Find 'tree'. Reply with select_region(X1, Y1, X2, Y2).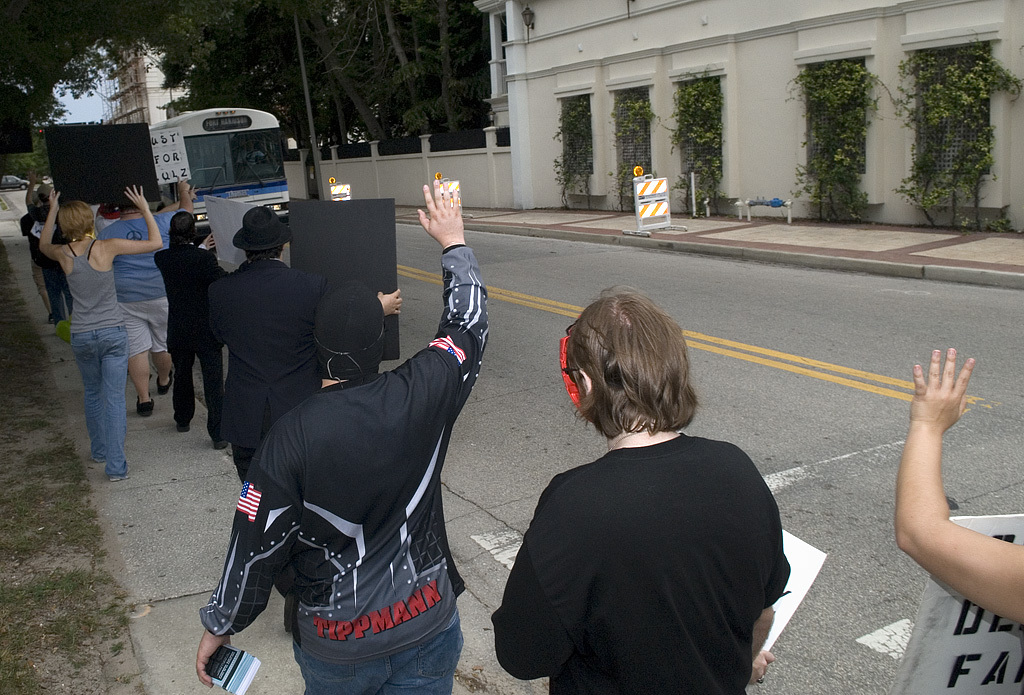
select_region(374, 0, 439, 143).
